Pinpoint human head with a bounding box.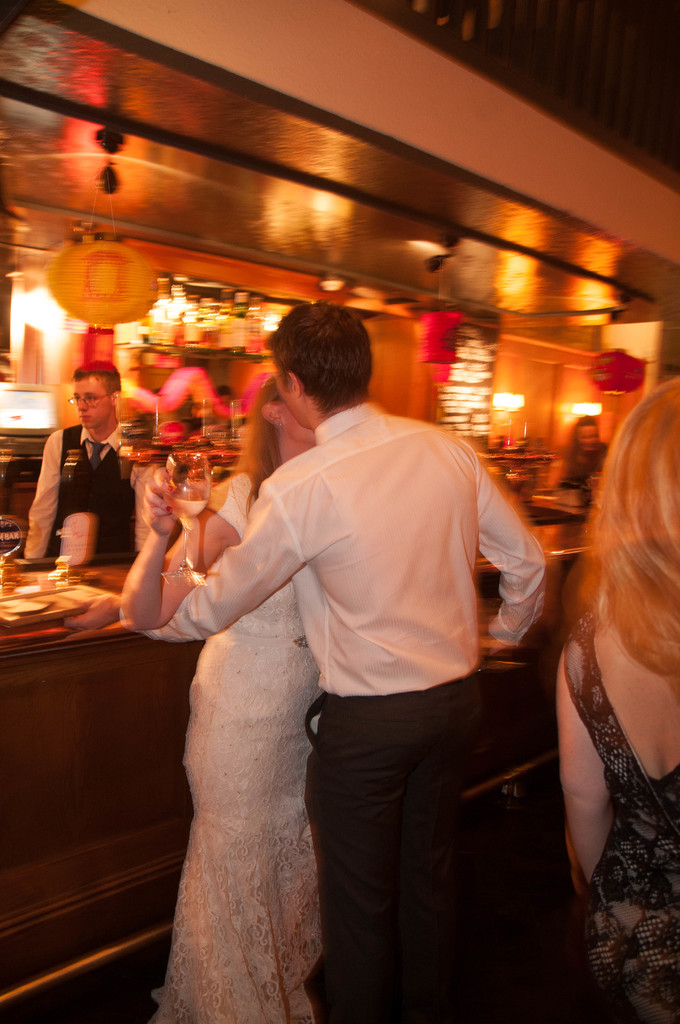
l=69, t=365, r=121, b=431.
